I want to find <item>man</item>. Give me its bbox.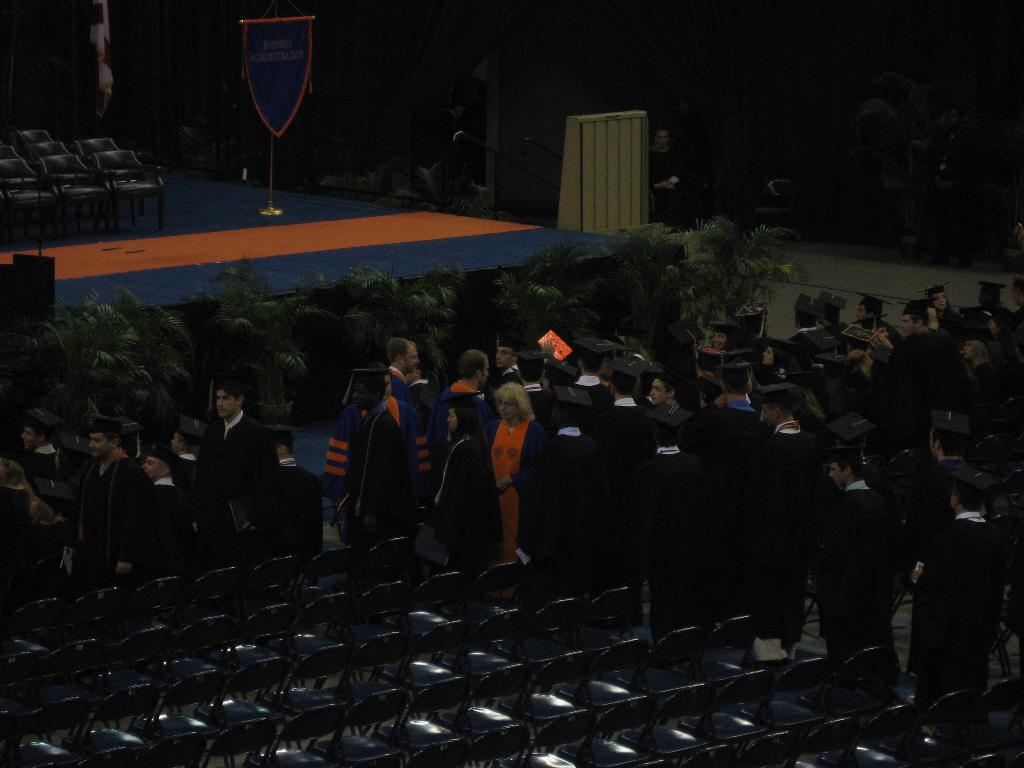
crop(170, 372, 293, 573).
